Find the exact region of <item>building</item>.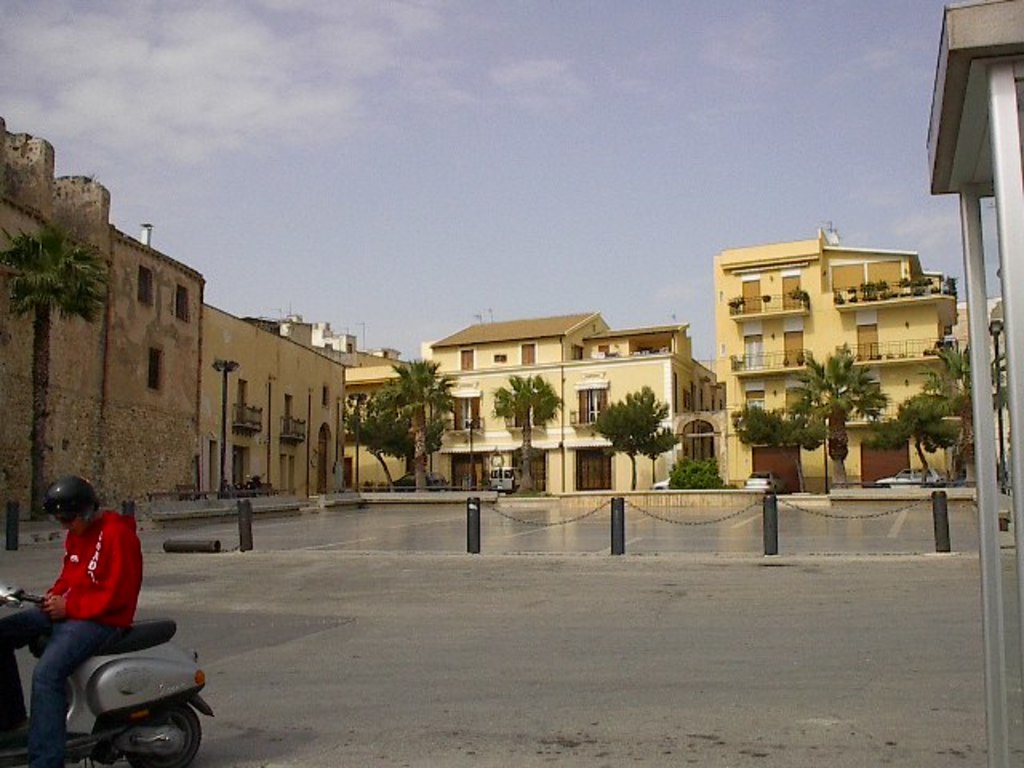
Exact region: box(310, 317, 402, 368).
